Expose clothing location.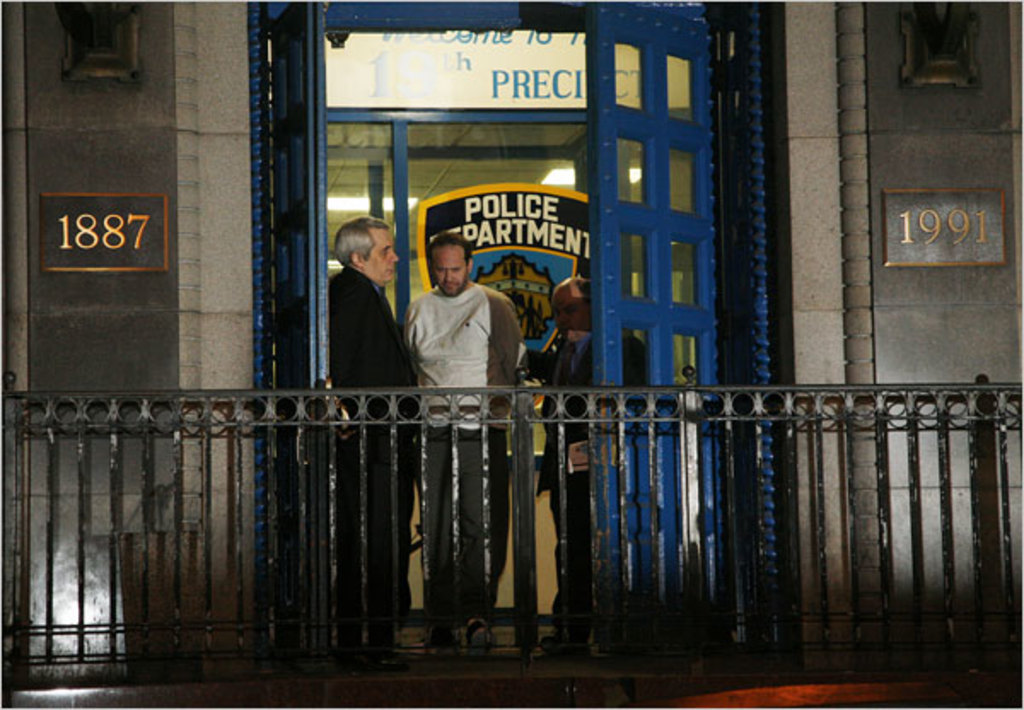
Exposed at box(517, 328, 645, 611).
